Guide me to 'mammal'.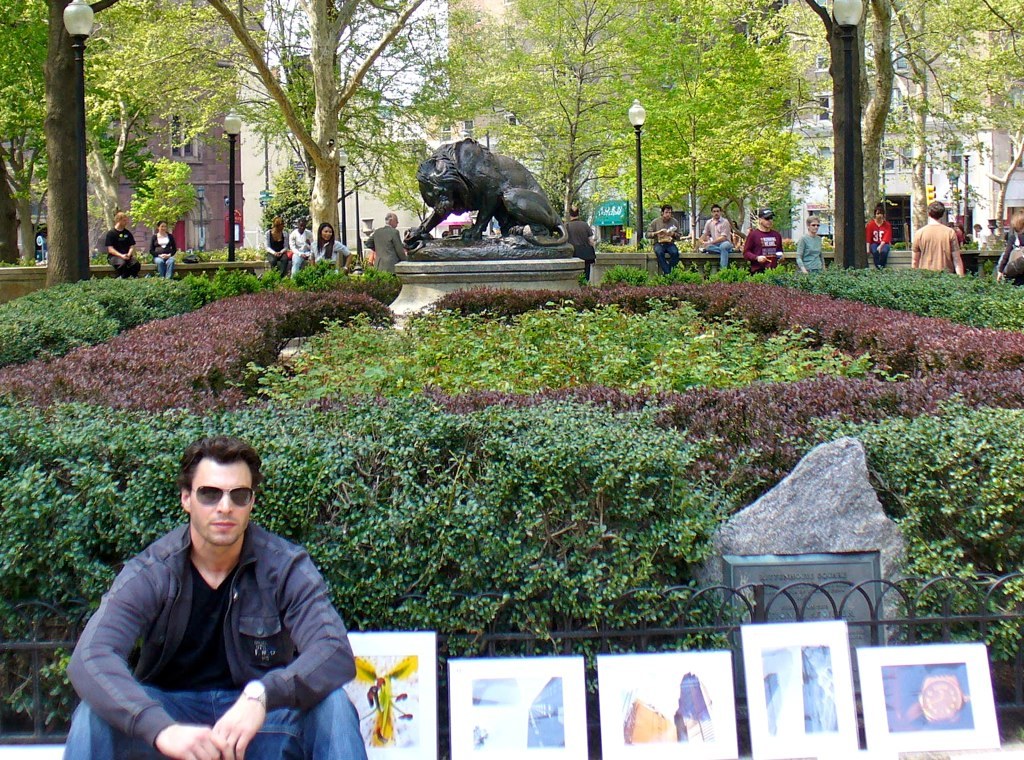
Guidance: bbox(861, 205, 897, 272).
